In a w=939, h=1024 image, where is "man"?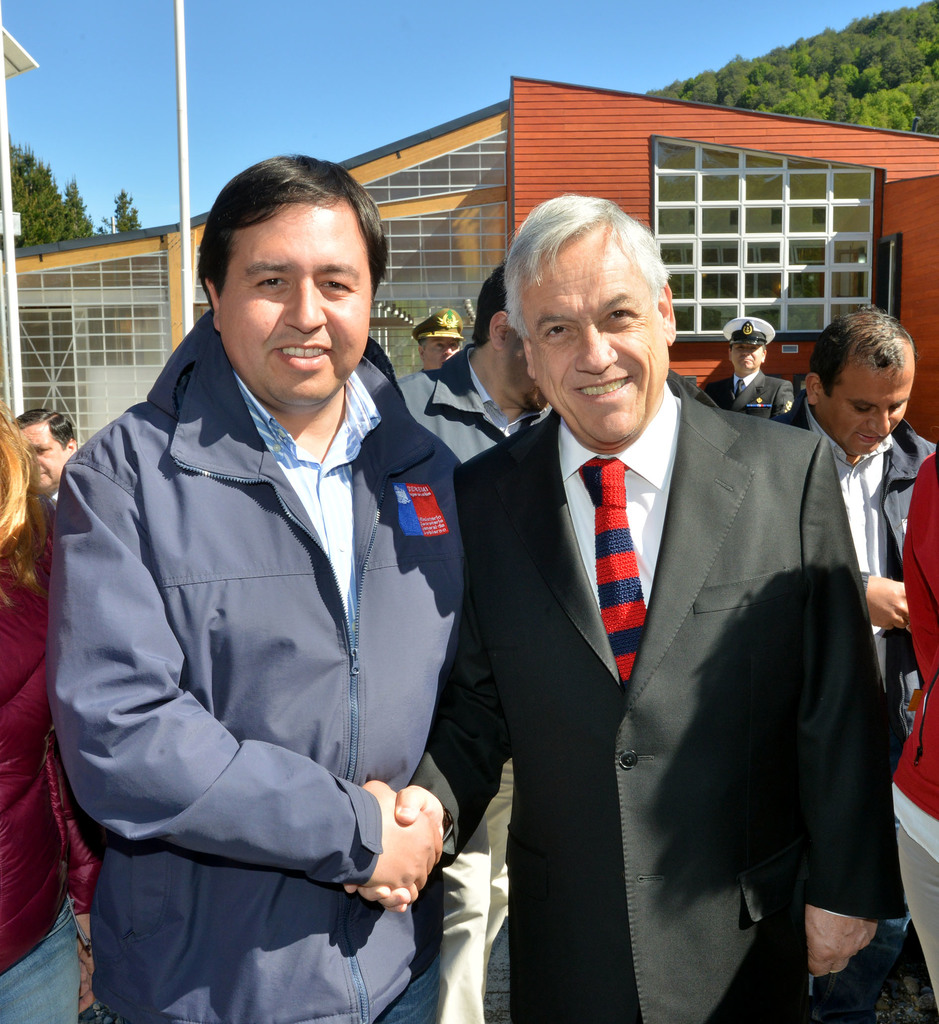
(782, 297, 936, 741).
